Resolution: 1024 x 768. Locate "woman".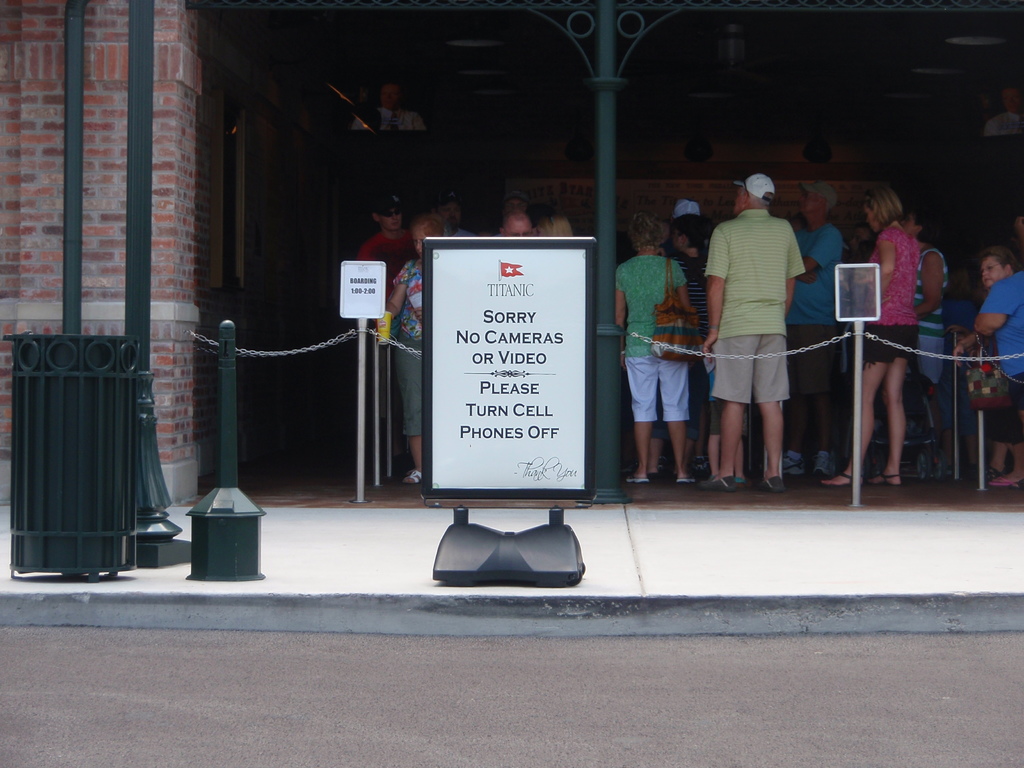
bbox=(893, 202, 949, 491).
